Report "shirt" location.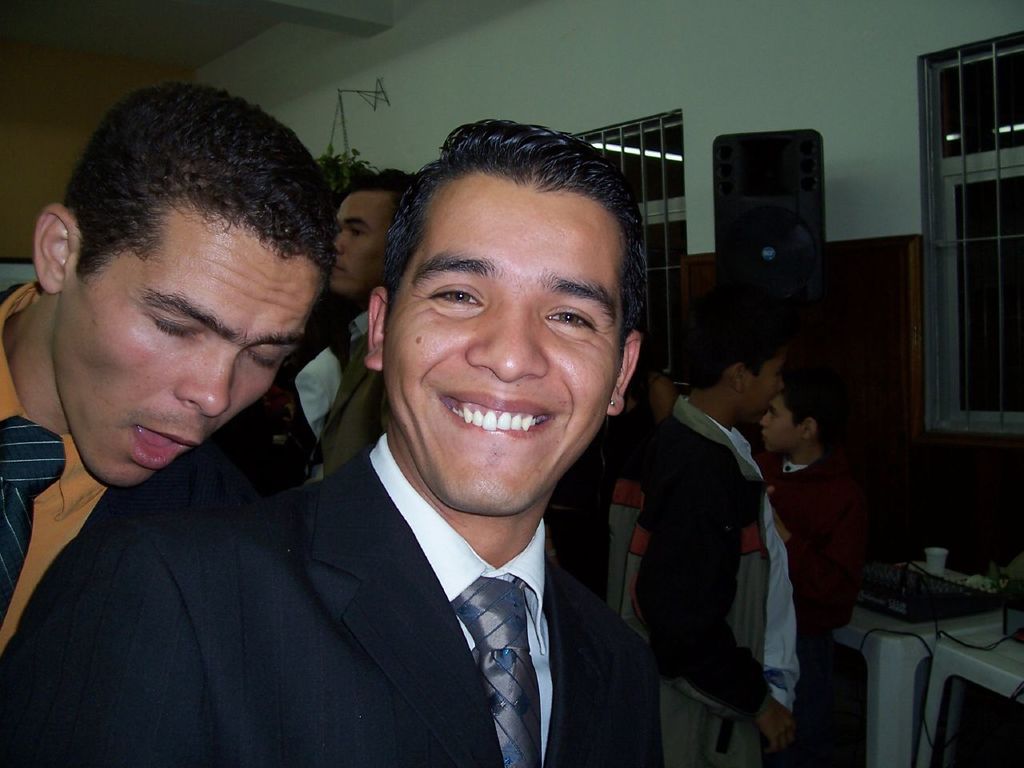
Report: crop(754, 444, 871, 634).
